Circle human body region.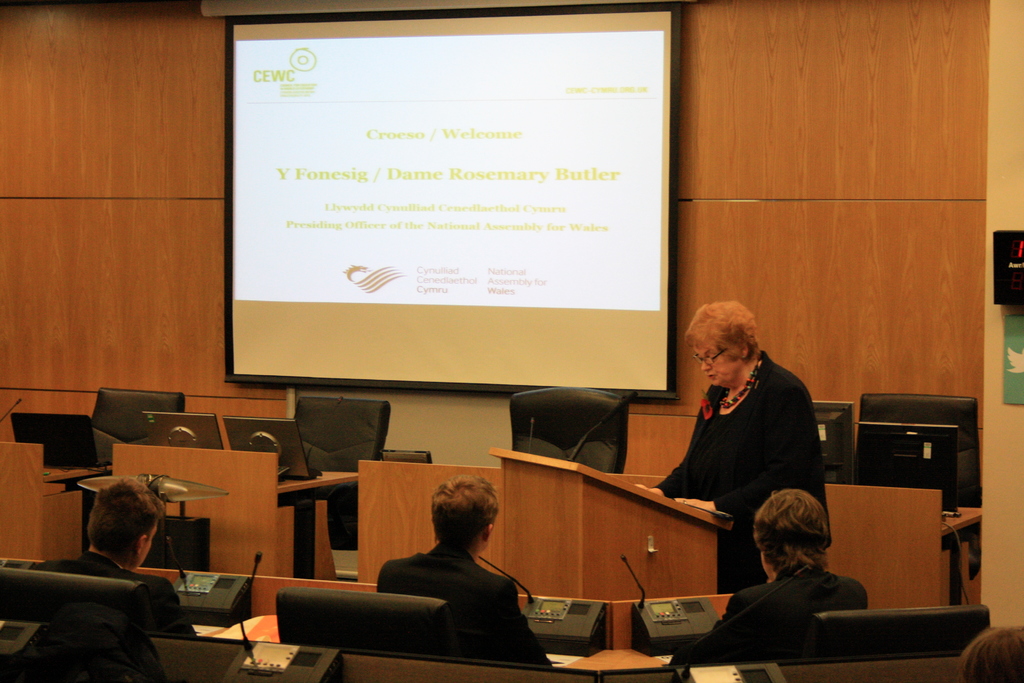
Region: [x1=679, y1=292, x2=828, y2=554].
